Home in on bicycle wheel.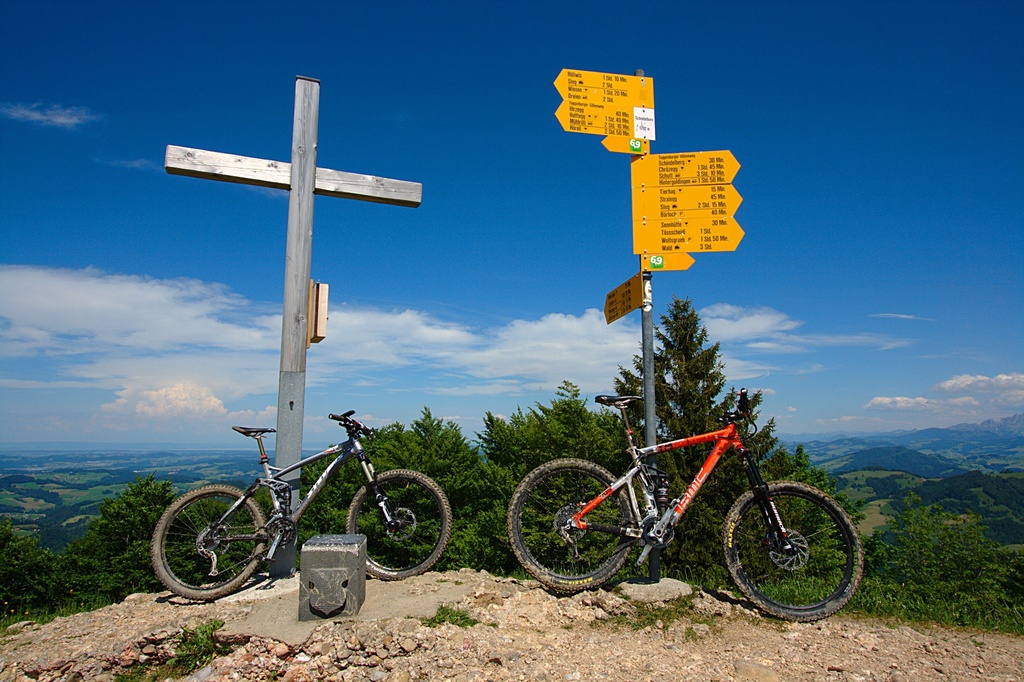
Homed in at pyautogui.locateOnScreen(717, 483, 863, 621).
